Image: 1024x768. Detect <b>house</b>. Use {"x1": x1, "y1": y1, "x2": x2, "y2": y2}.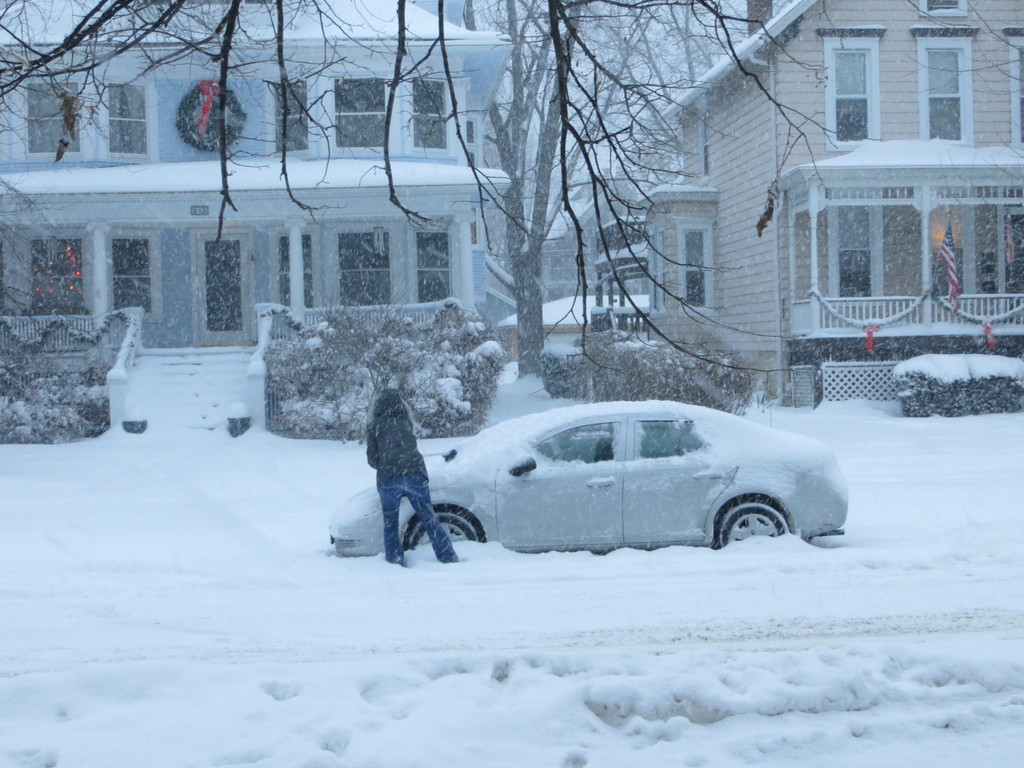
{"x1": 640, "y1": 0, "x2": 1022, "y2": 397}.
